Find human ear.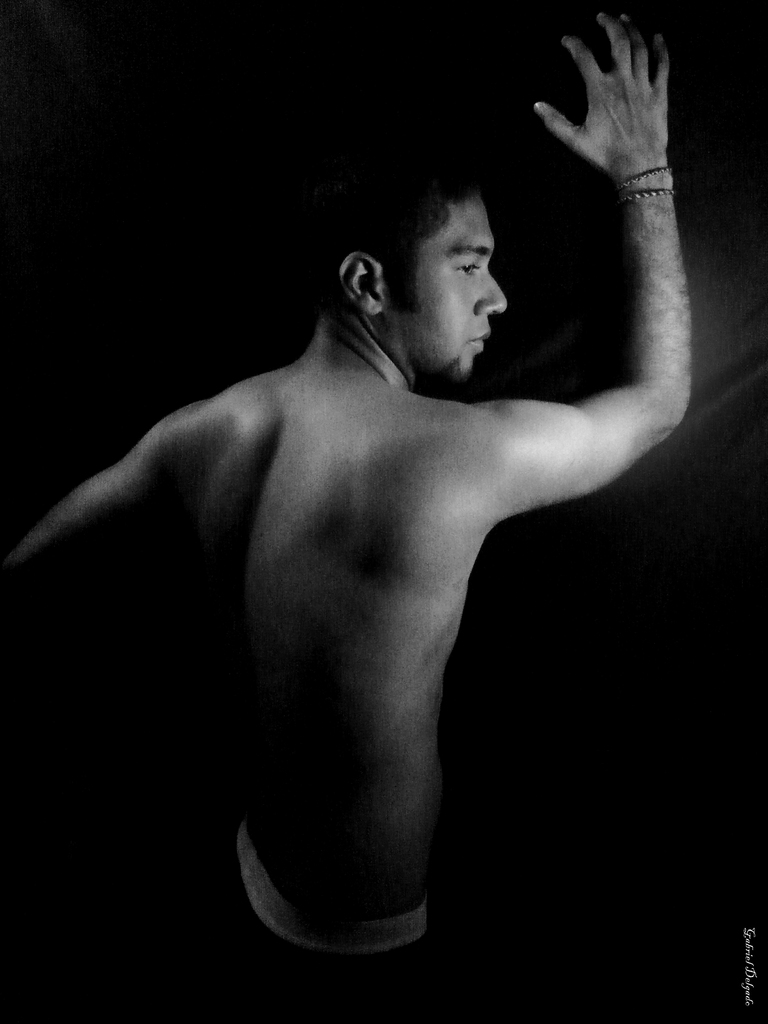
<box>341,251,388,316</box>.
